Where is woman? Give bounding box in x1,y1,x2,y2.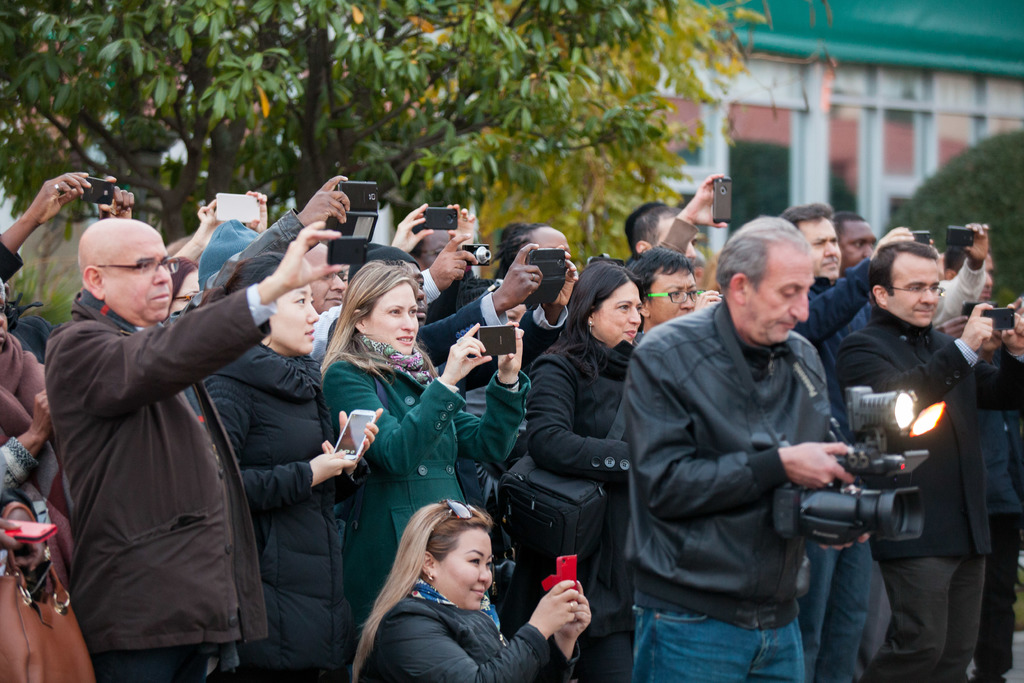
319,259,535,634.
